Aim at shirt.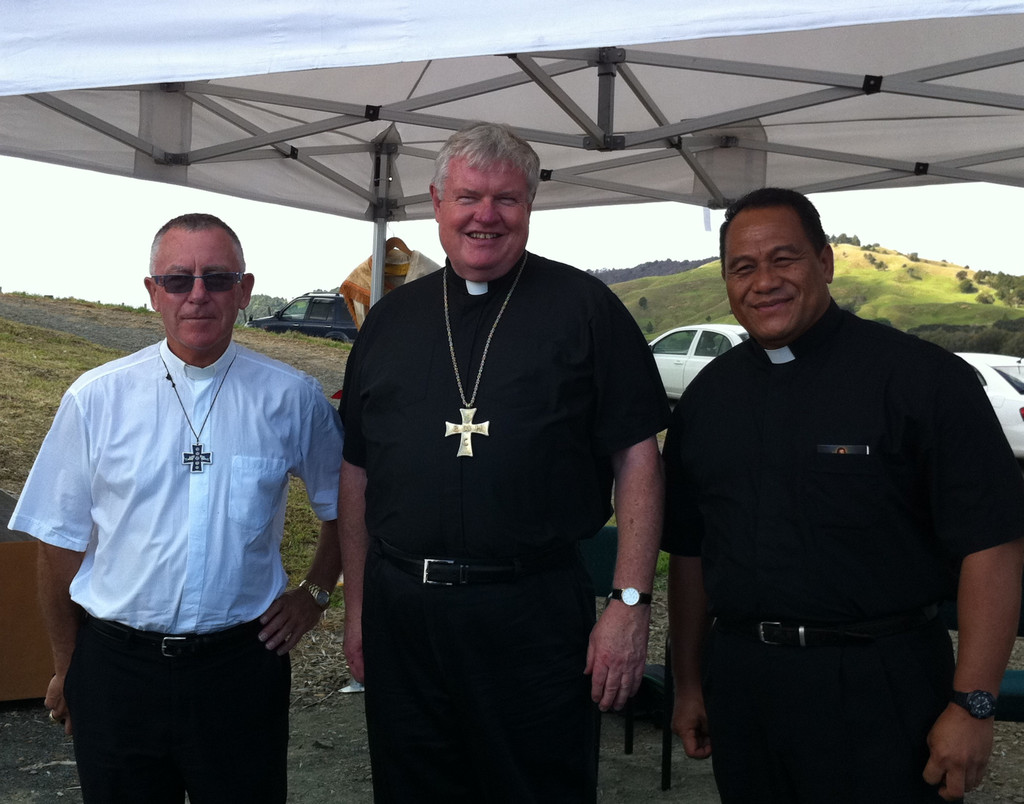
Aimed at box=[652, 304, 1023, 643].
